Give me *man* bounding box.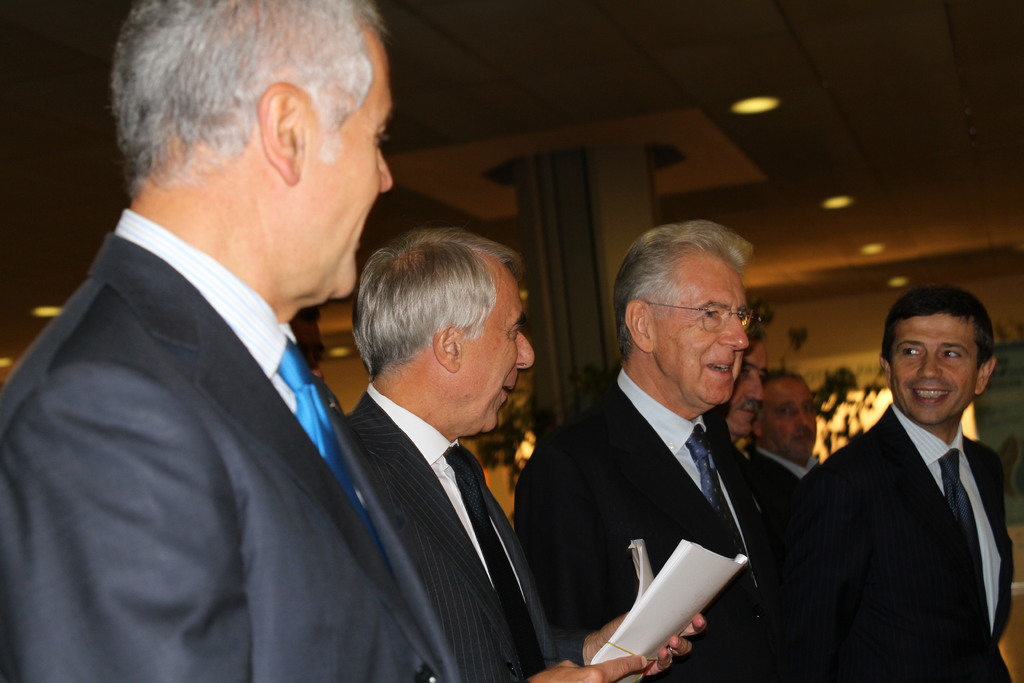
(x1=785, y1=275, x2=1023, y2=671).
